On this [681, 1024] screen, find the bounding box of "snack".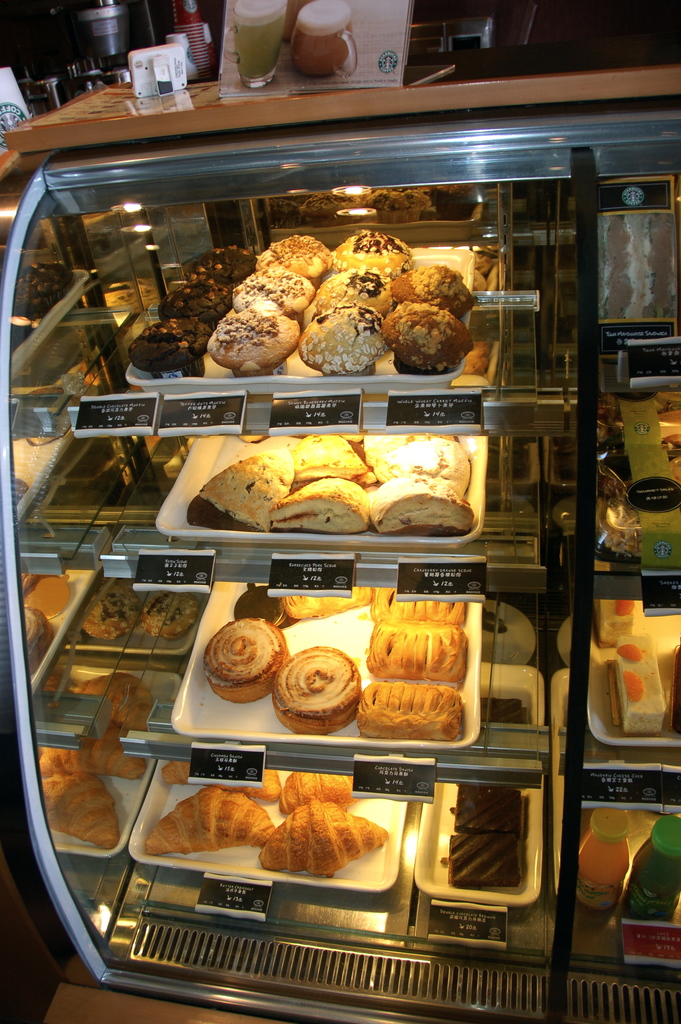
Bounding box: box=[275, 643, 375, 745].
